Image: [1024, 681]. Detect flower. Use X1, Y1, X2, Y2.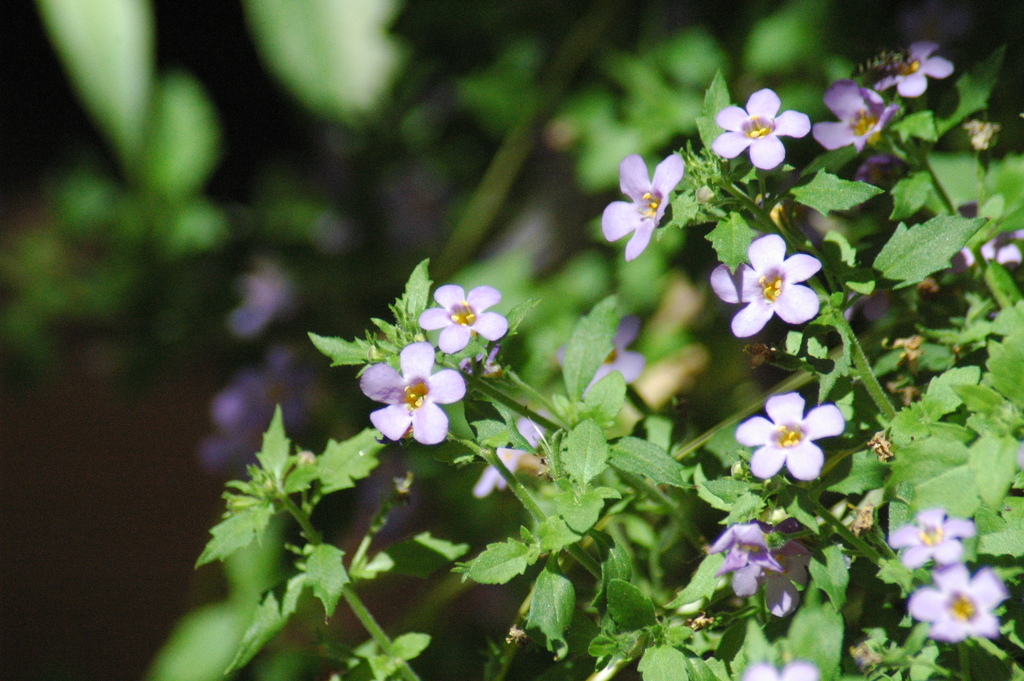
551, 317, 645, 403.
